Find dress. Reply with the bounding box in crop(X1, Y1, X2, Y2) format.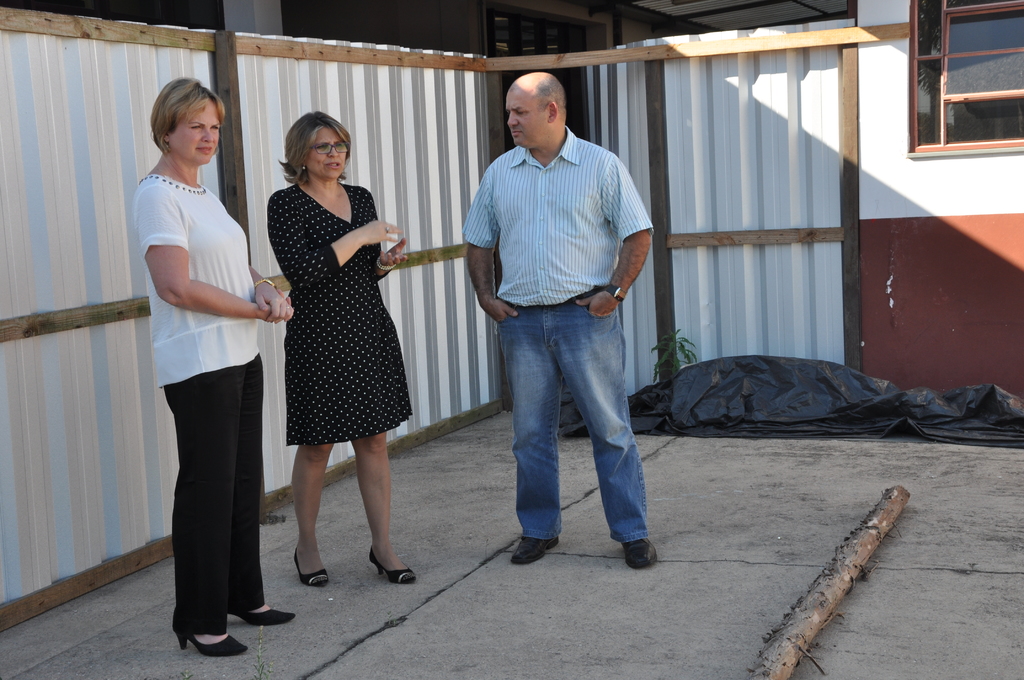
crop(269, 185, 412, 445).
